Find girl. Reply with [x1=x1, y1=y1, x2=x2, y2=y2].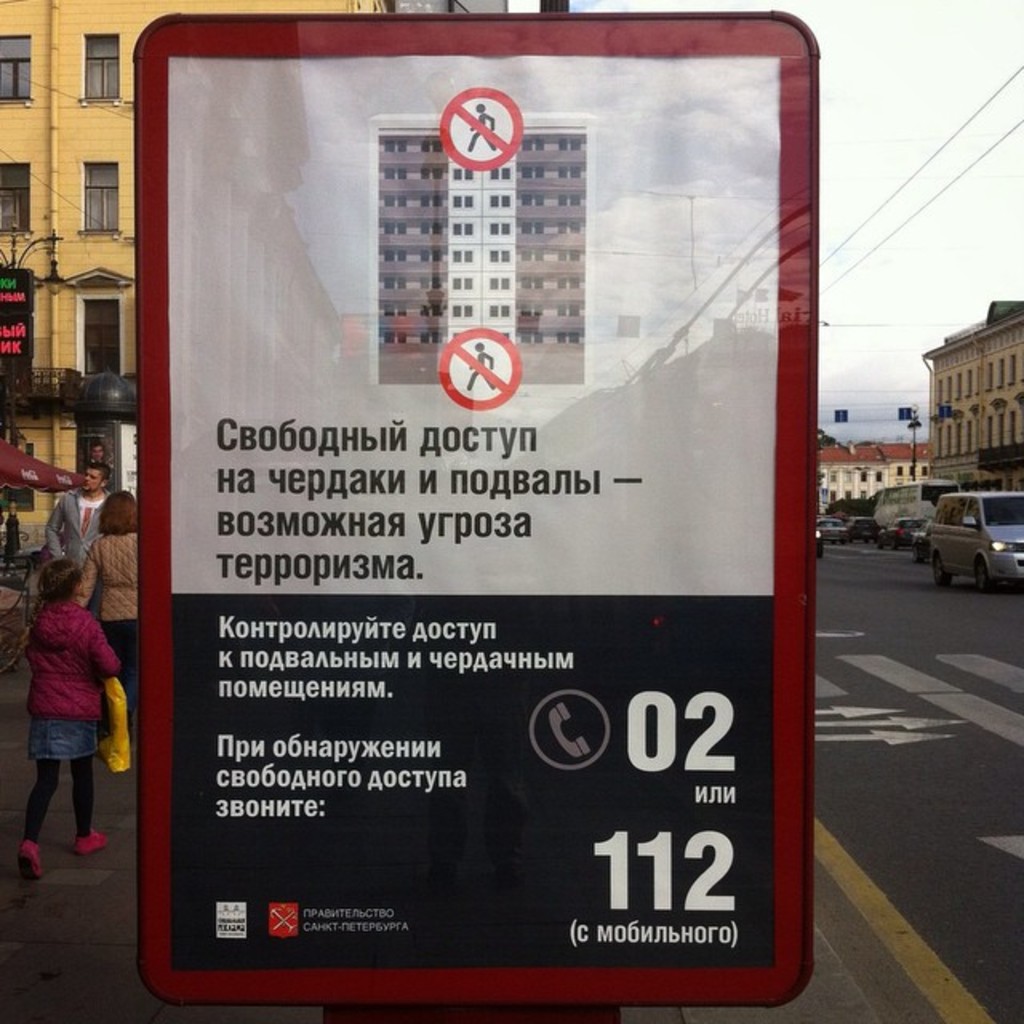
[x1=14, y1=555, x2=122, y2=869].
